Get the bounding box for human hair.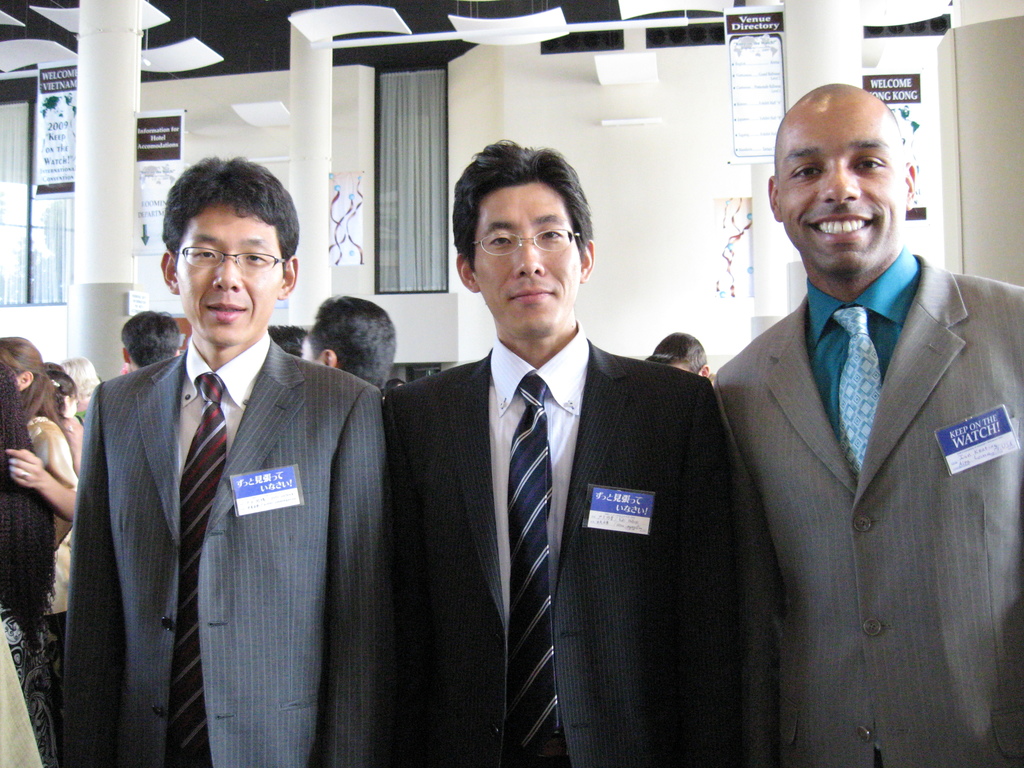
0, 359, 56, 657.
